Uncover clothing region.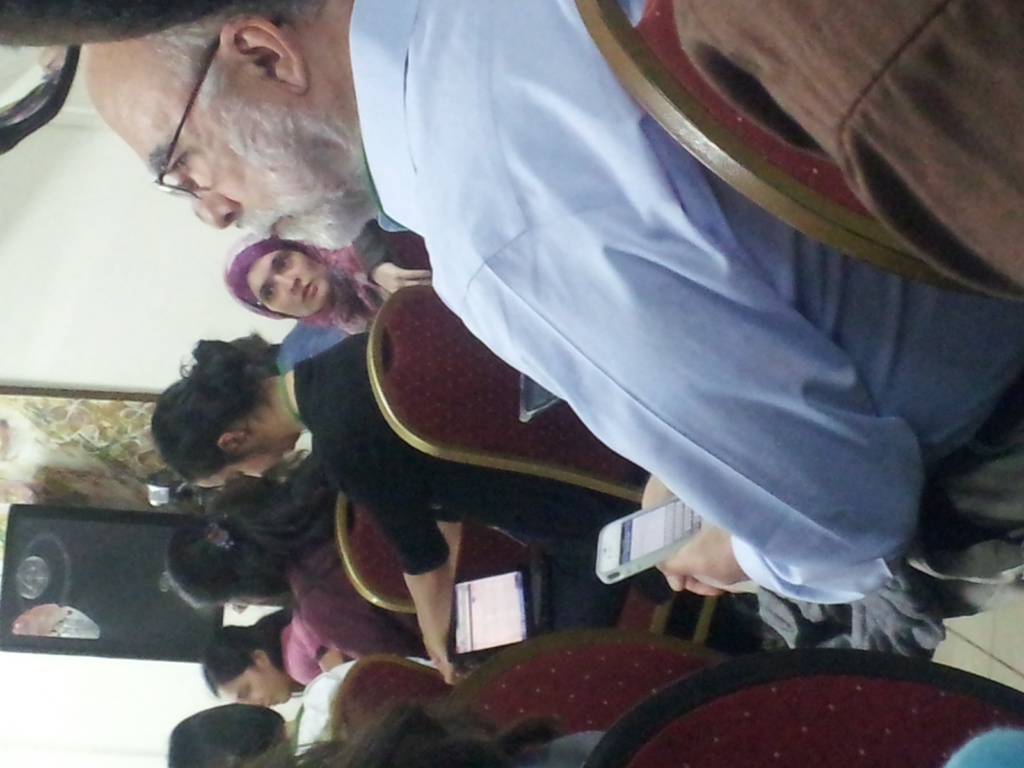
Uncovered: l=8, t=600, r=100, b=636.
